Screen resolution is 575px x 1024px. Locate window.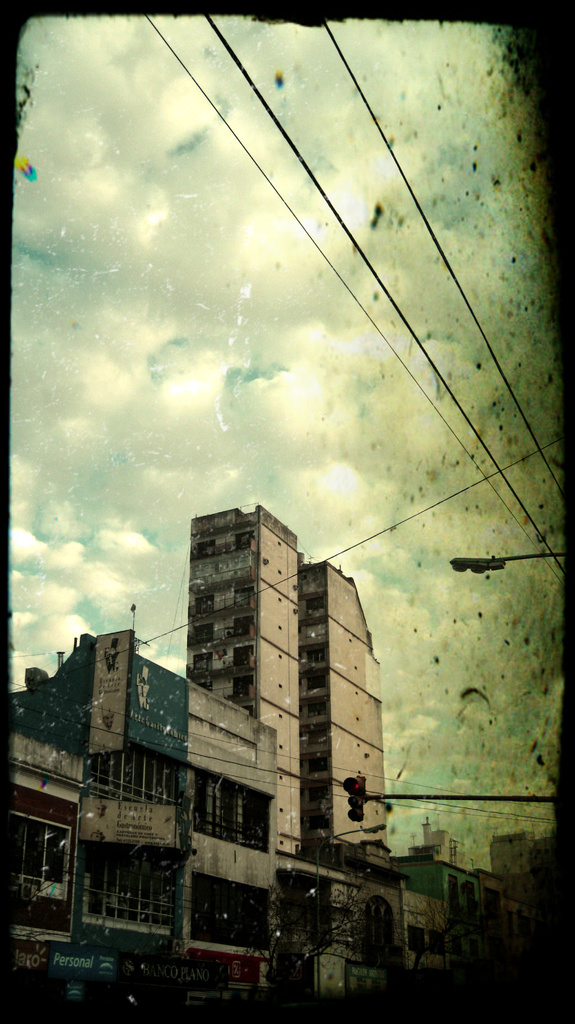
Rect(310, 784, 326, 803).
